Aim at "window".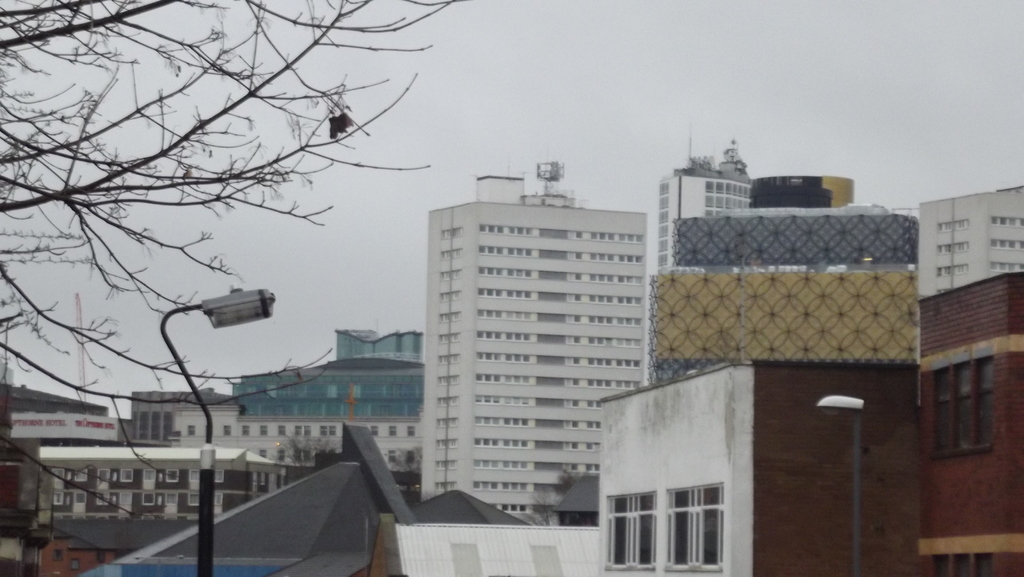
Aimed at 985 261 1023 274.
